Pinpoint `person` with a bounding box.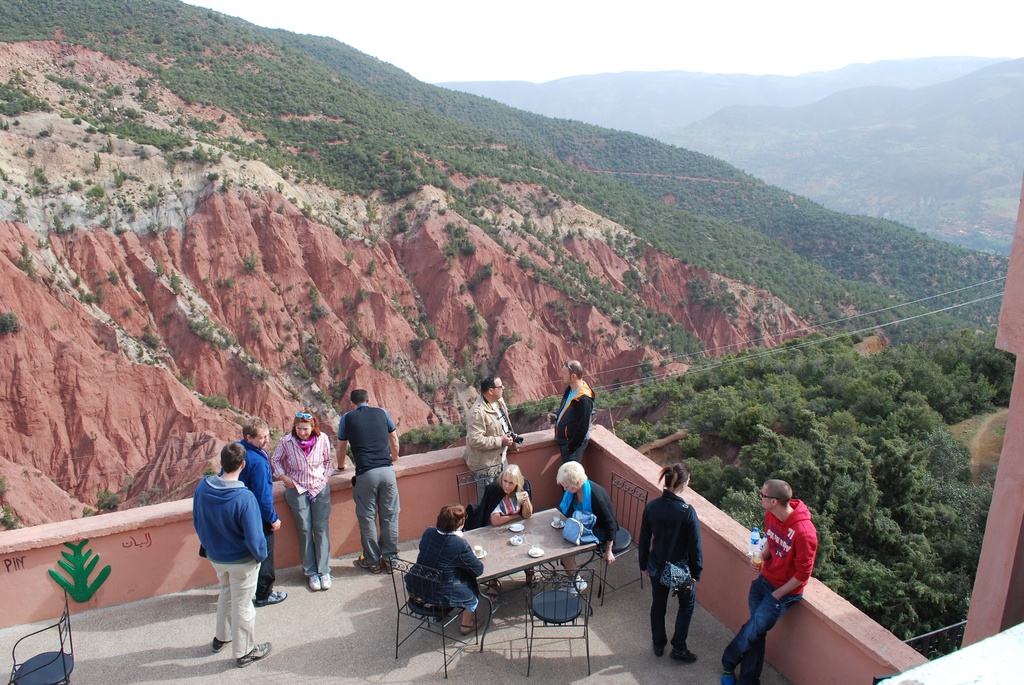
rect(636, 455, 702, 665).
